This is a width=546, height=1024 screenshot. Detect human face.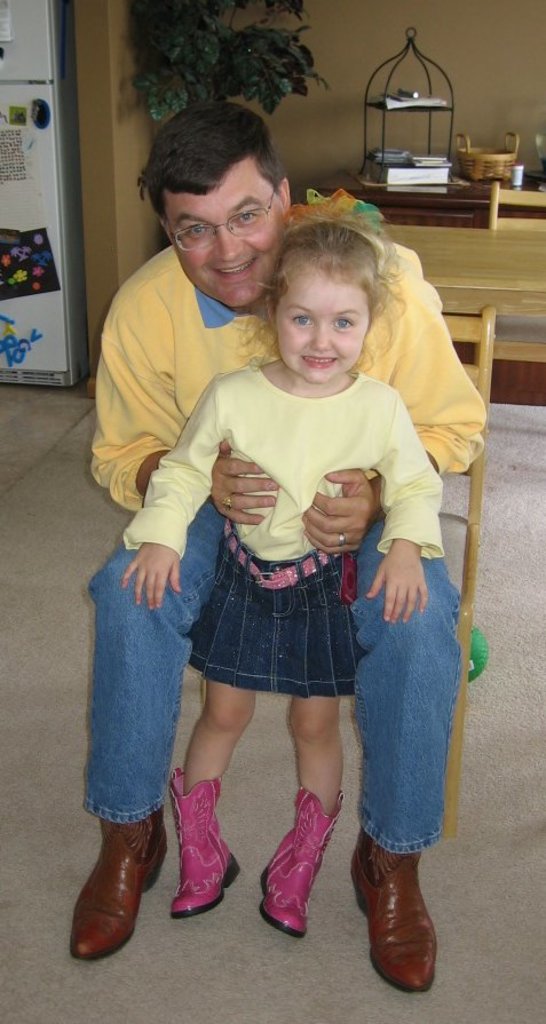
rect(164, 192, 284, 307).
